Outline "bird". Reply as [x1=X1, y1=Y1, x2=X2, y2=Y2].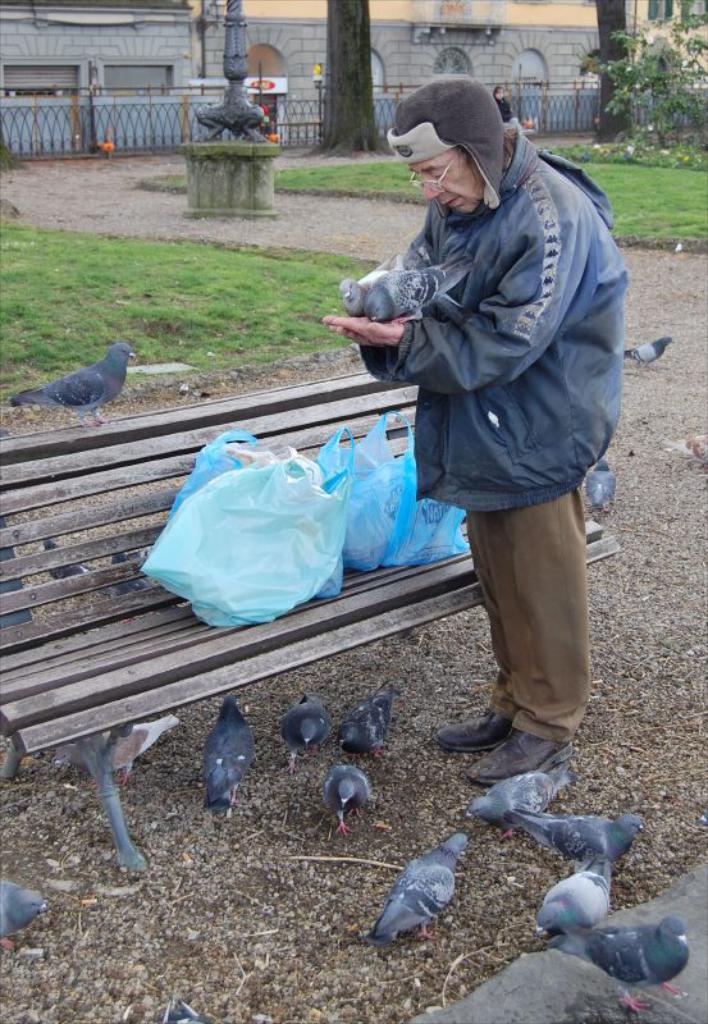
[x1=617, y1=333, x2=677, y2=378].
